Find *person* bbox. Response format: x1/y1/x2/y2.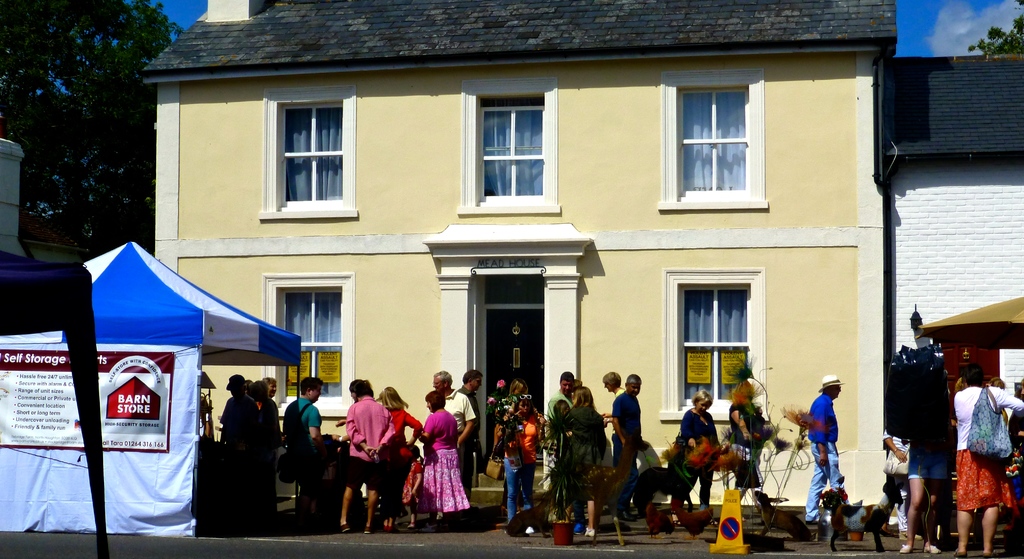
607/377/637/525.
